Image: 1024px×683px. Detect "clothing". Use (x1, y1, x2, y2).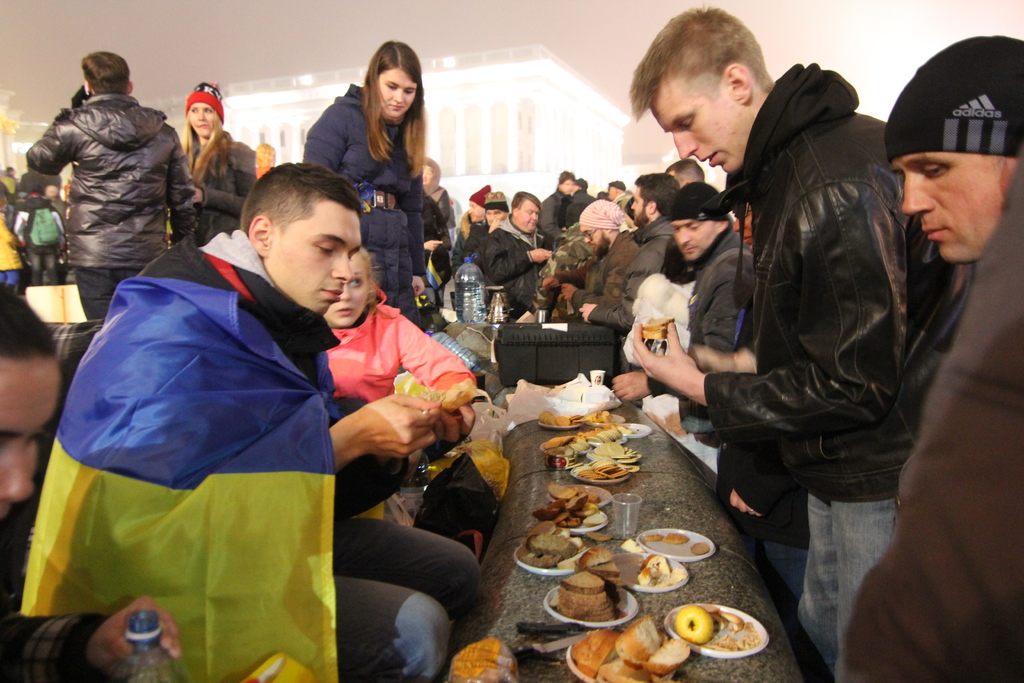
(320, 283, 480, 491).
